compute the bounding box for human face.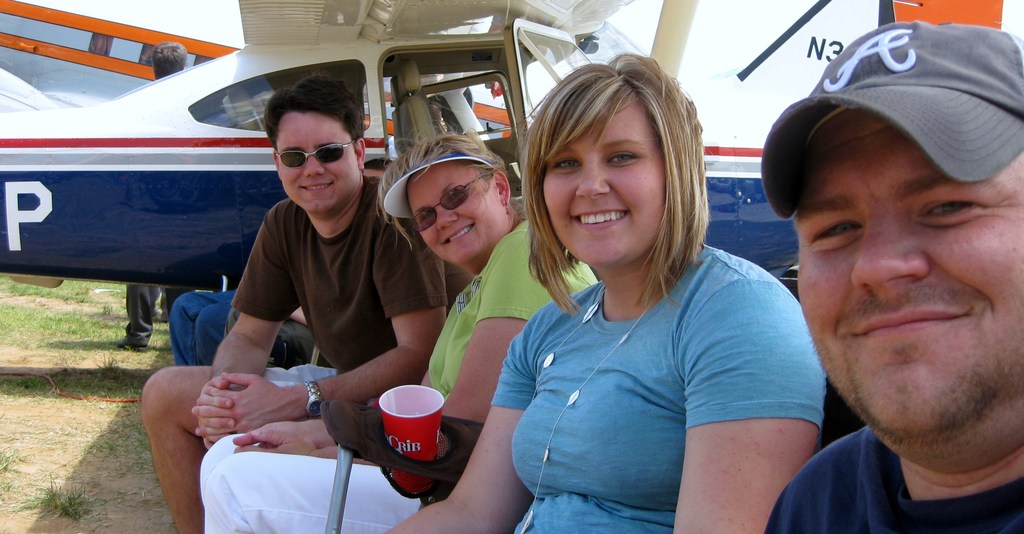
{"left": 408, "top": 168, "right": 511, "bottom": 265}.
